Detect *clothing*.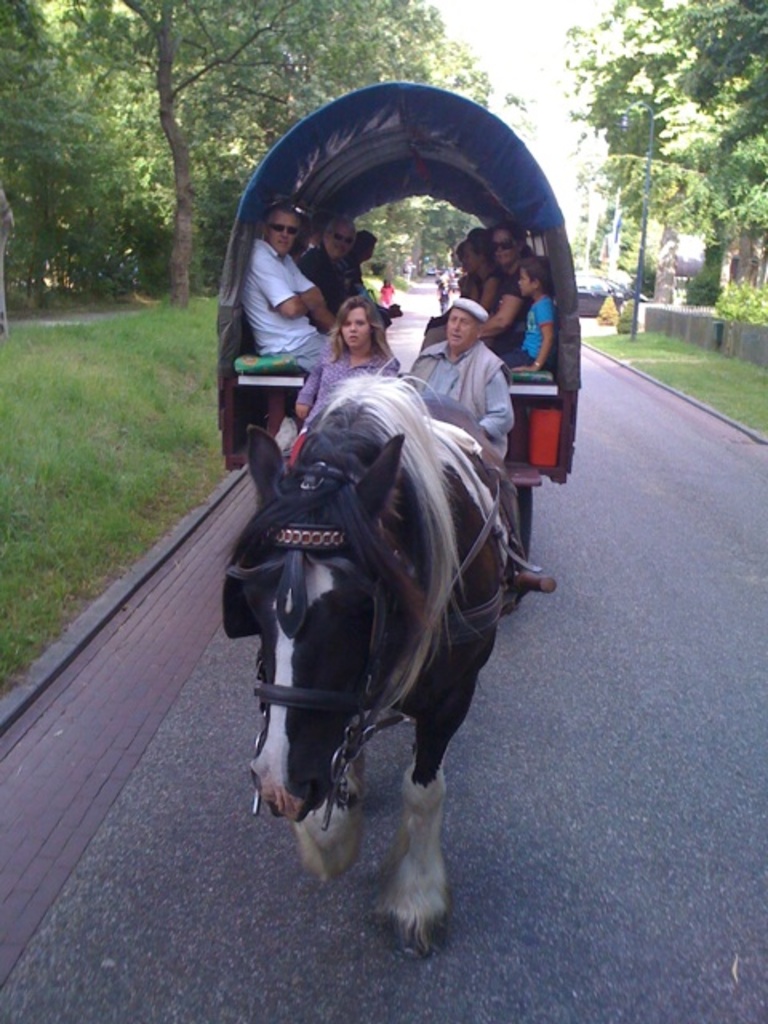
Detected at BBox(403, 350, 515, 459).
